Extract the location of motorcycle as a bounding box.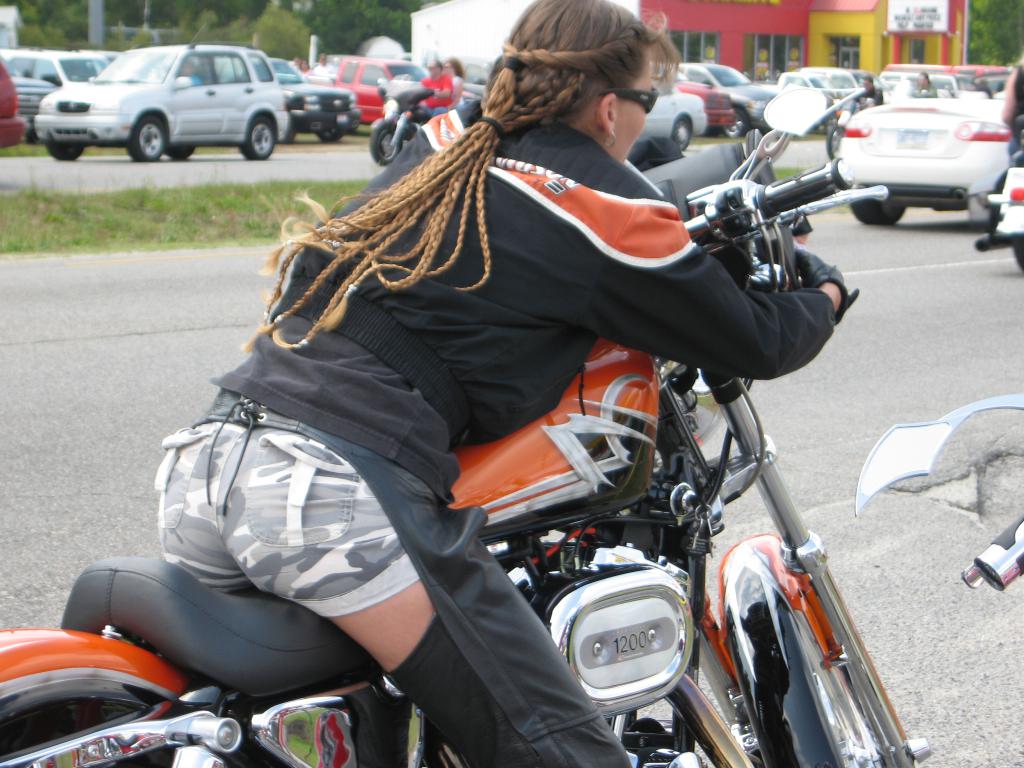
x1=371 y1=76 x2=479 y2=173.
